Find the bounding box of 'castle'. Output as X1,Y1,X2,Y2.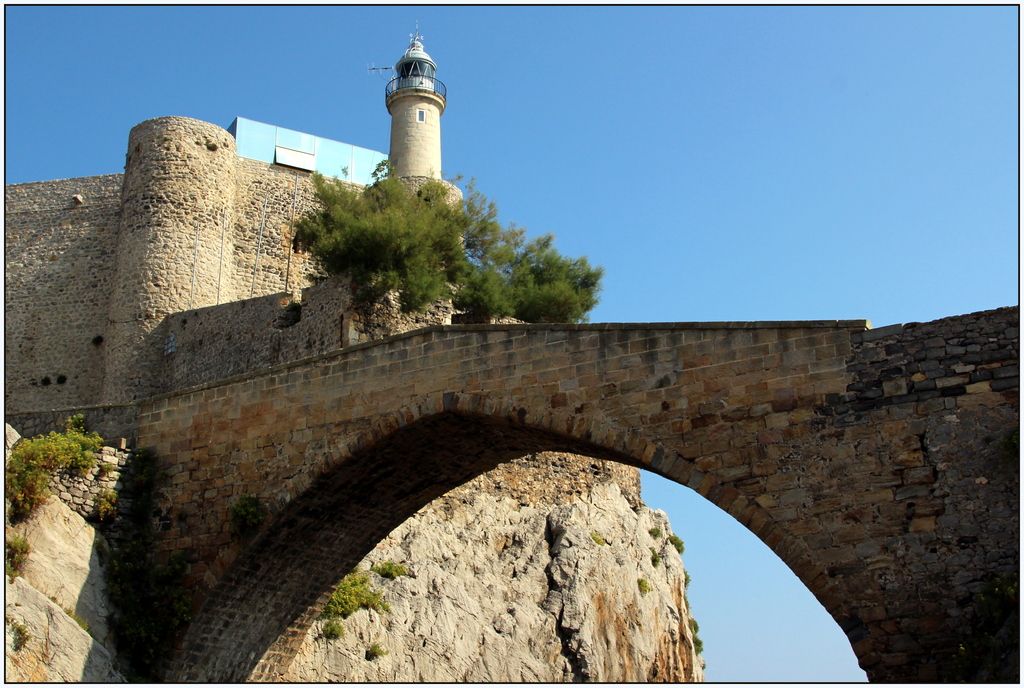
4,24,1023,687.
